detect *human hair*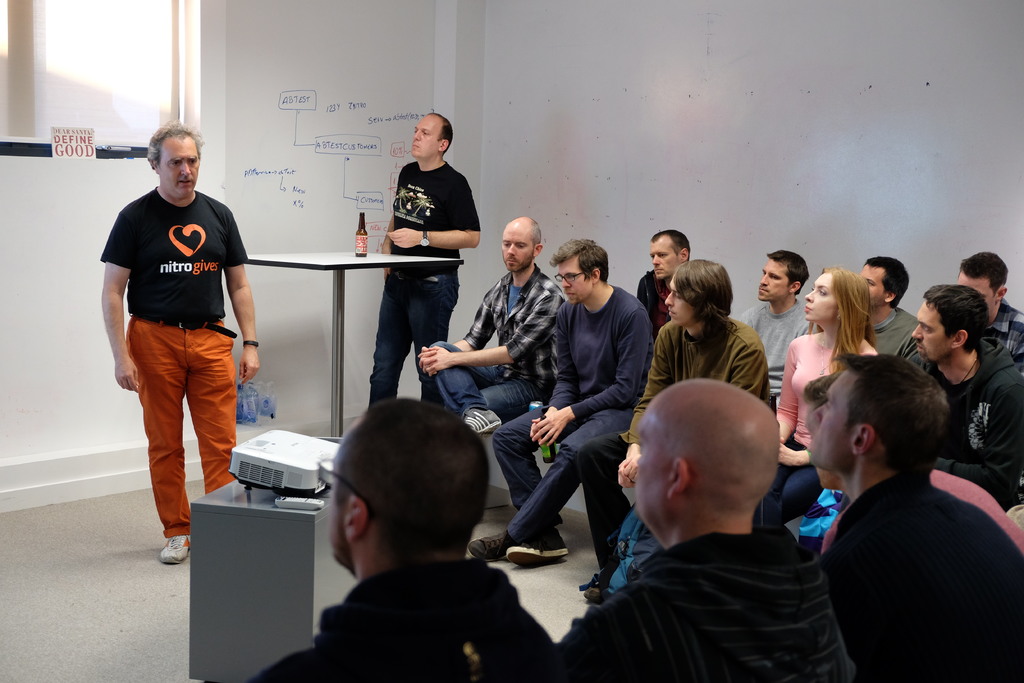
select_region(434, 112, 456, 158)
